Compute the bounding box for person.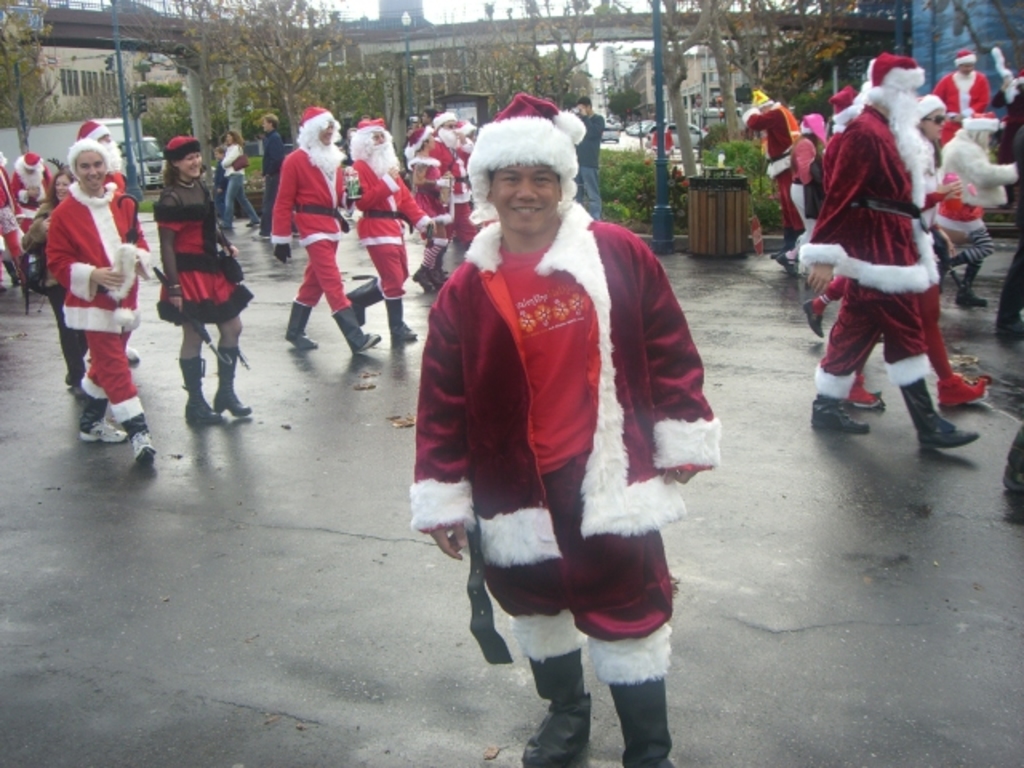
left=458, top=112, right=477, bottom=250.
